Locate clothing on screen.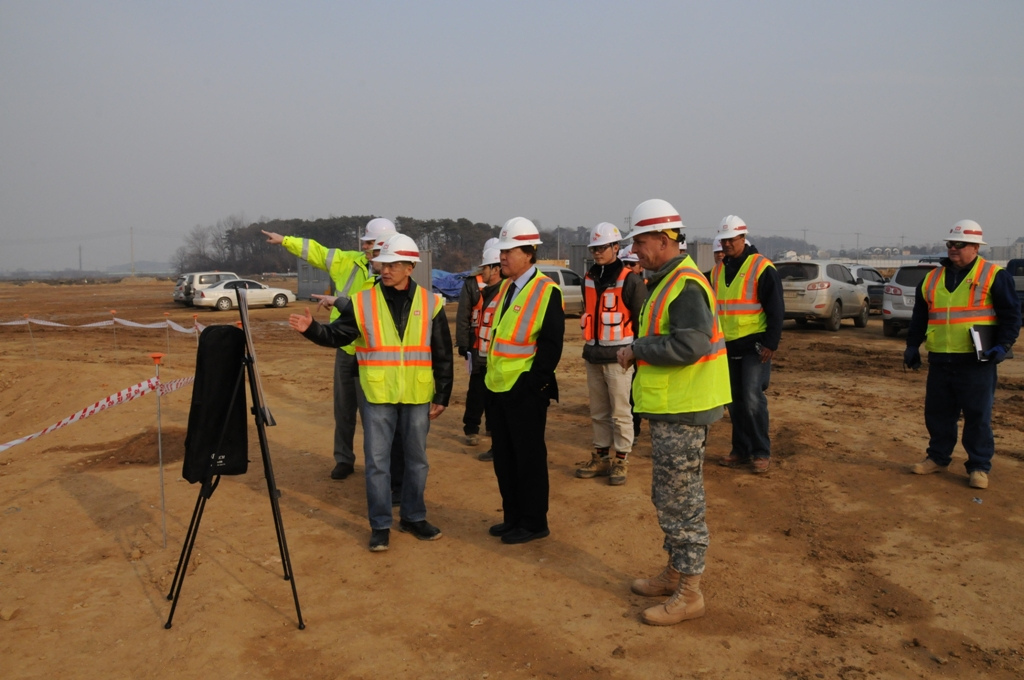
On screen at left=307, top=272, right=456, bottom=527.
